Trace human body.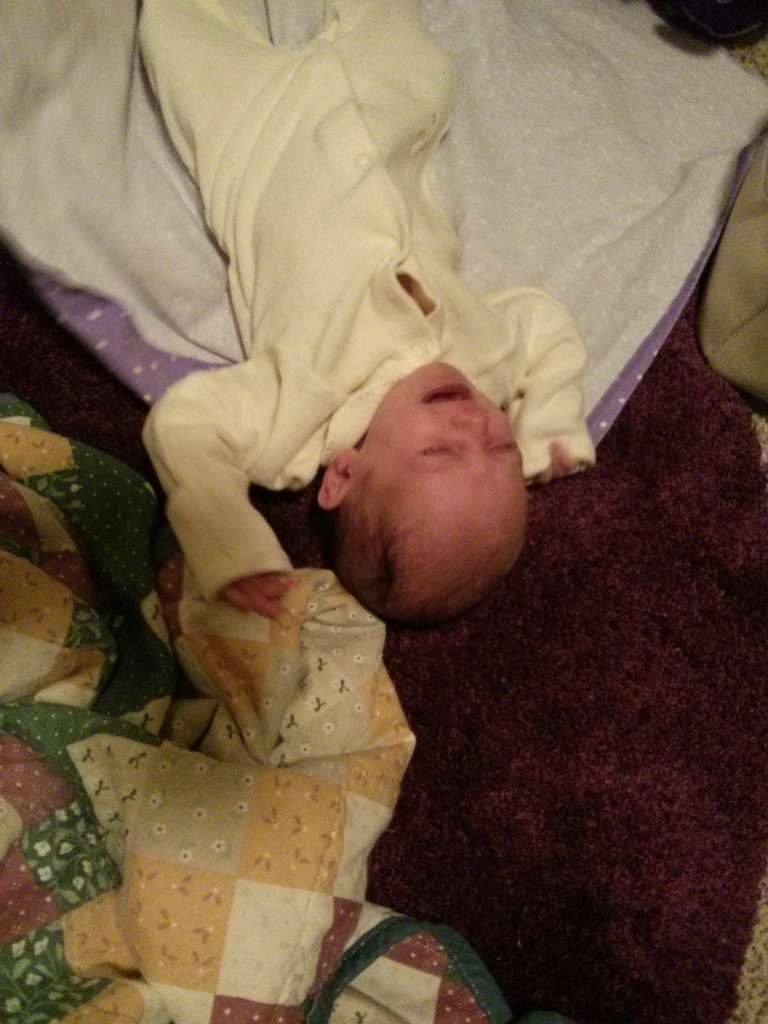
Traced to left=36, top=24, right=607, bottom=665.
